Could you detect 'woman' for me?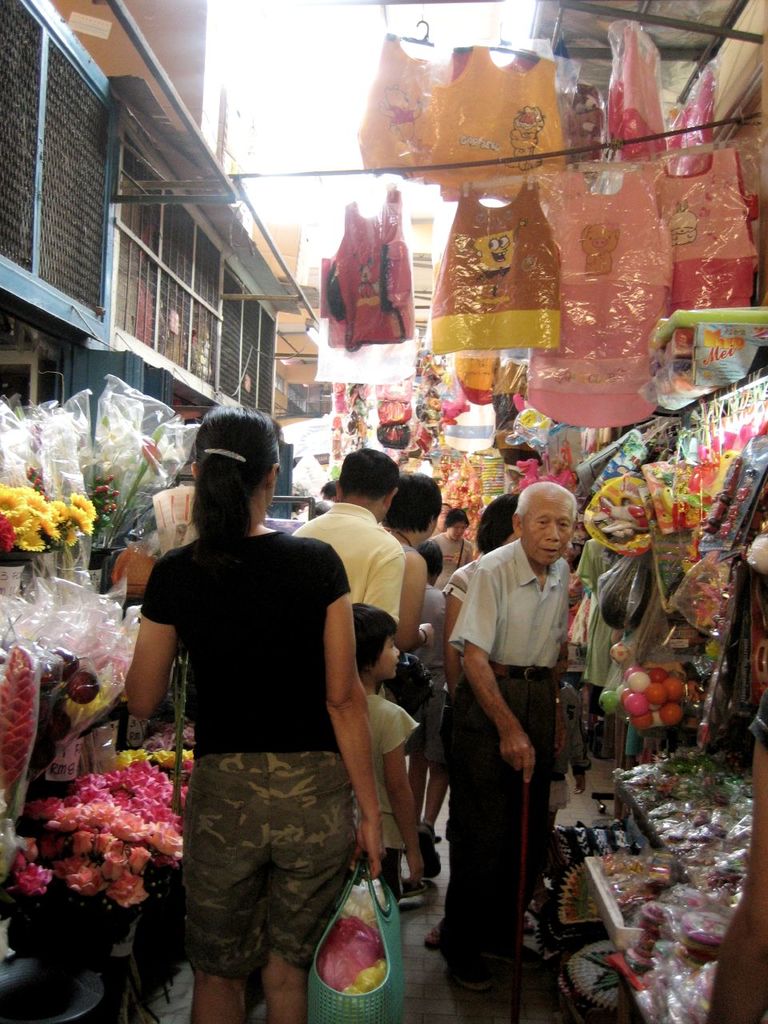
Detection result: box=[382, 471, 442, 652].
